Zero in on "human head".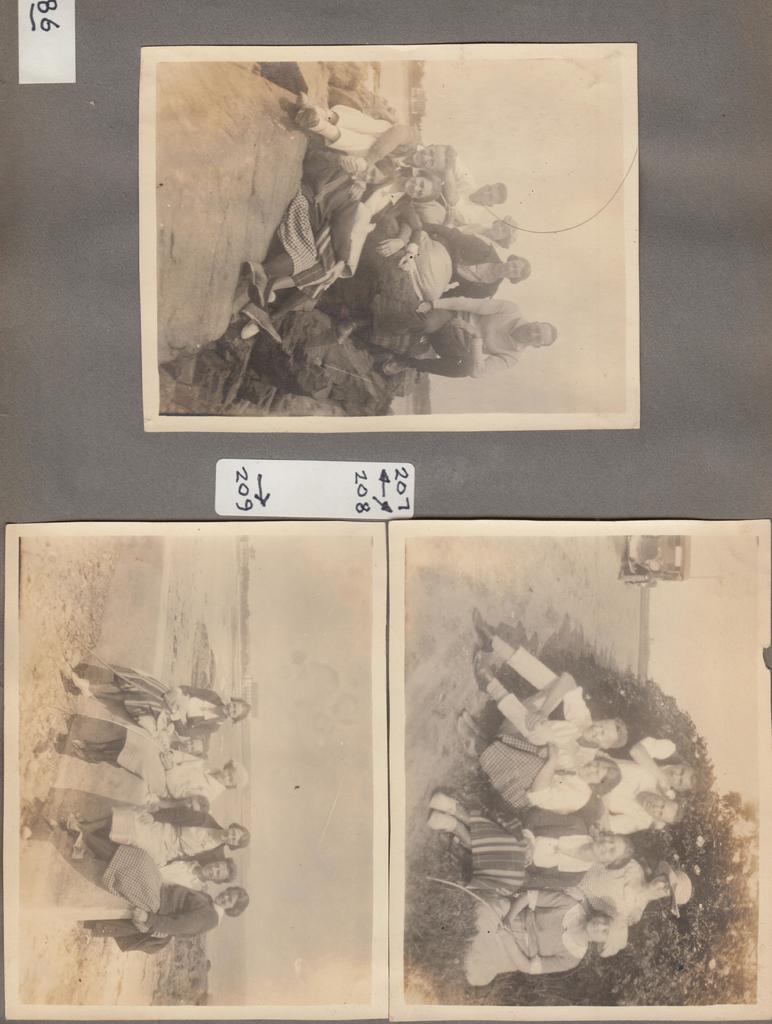
Zeroed in: bbox(221, 696, 249, 721).
